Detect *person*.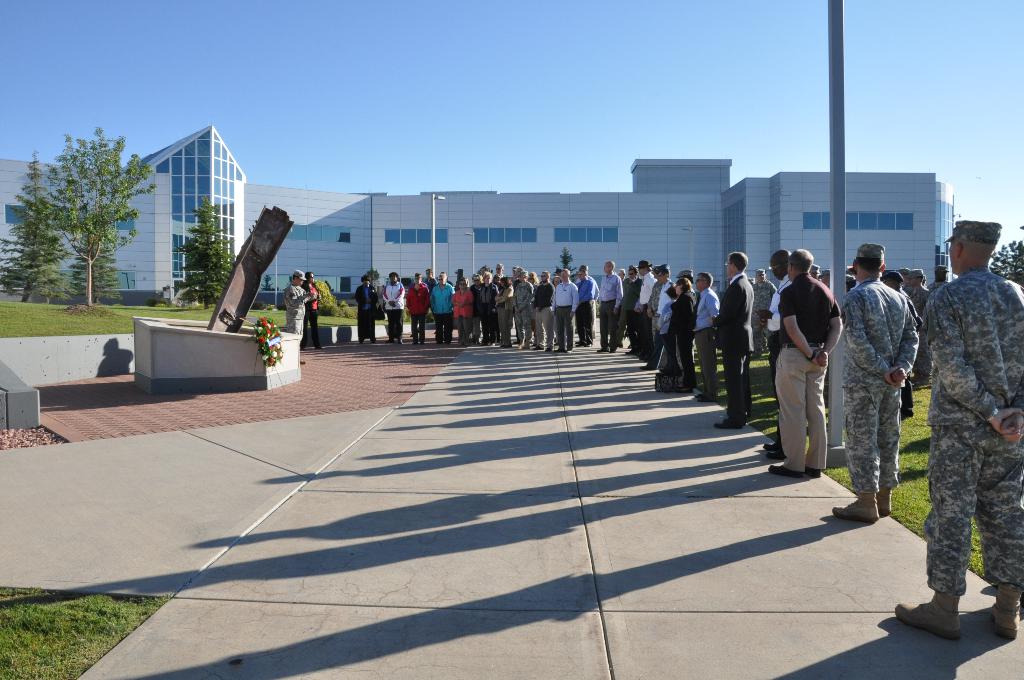
Detected at [left=693, top=272, right=722, bottom=401].
